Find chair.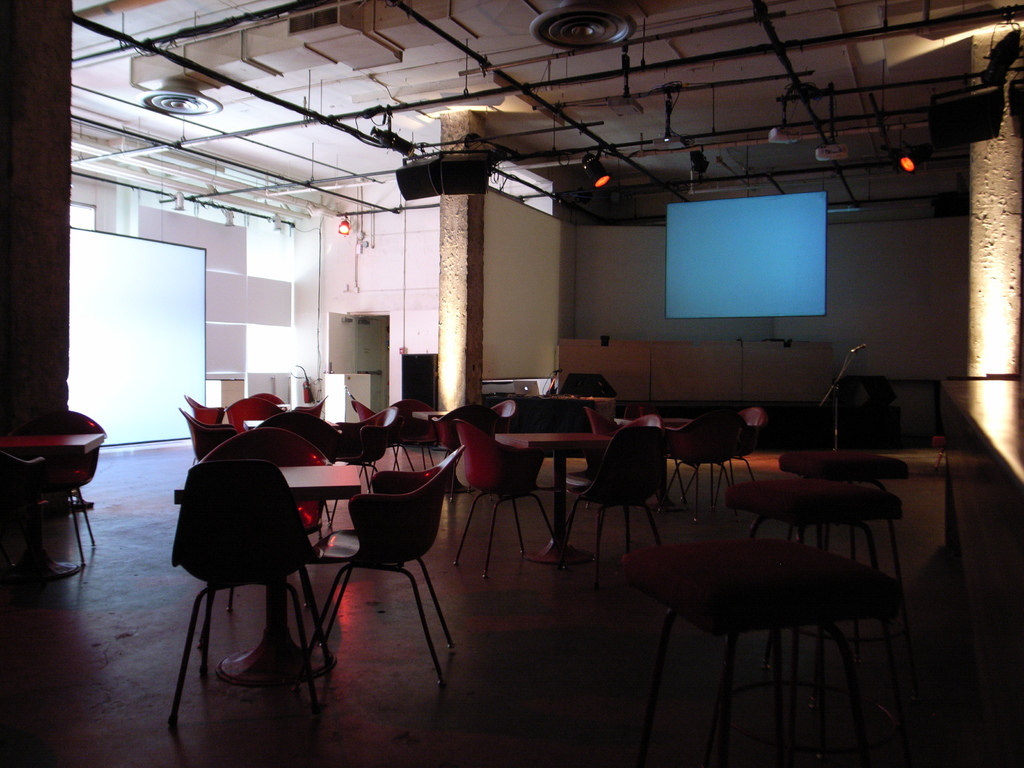
left=248, top=393, right=282, bottom=408.
